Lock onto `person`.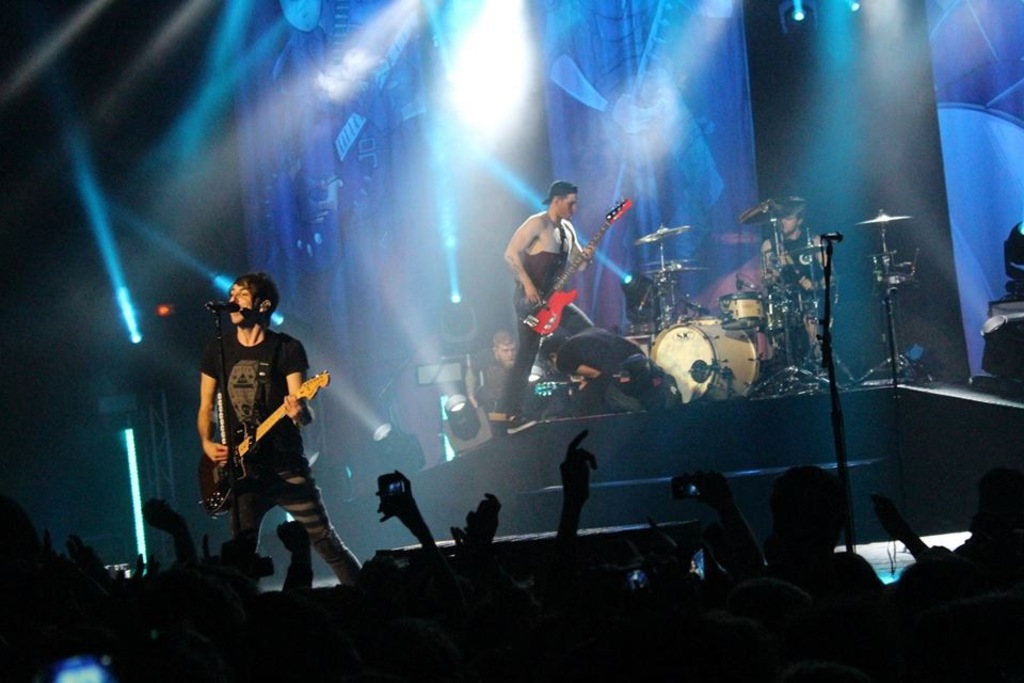
Locked: 535:318:649:419.
